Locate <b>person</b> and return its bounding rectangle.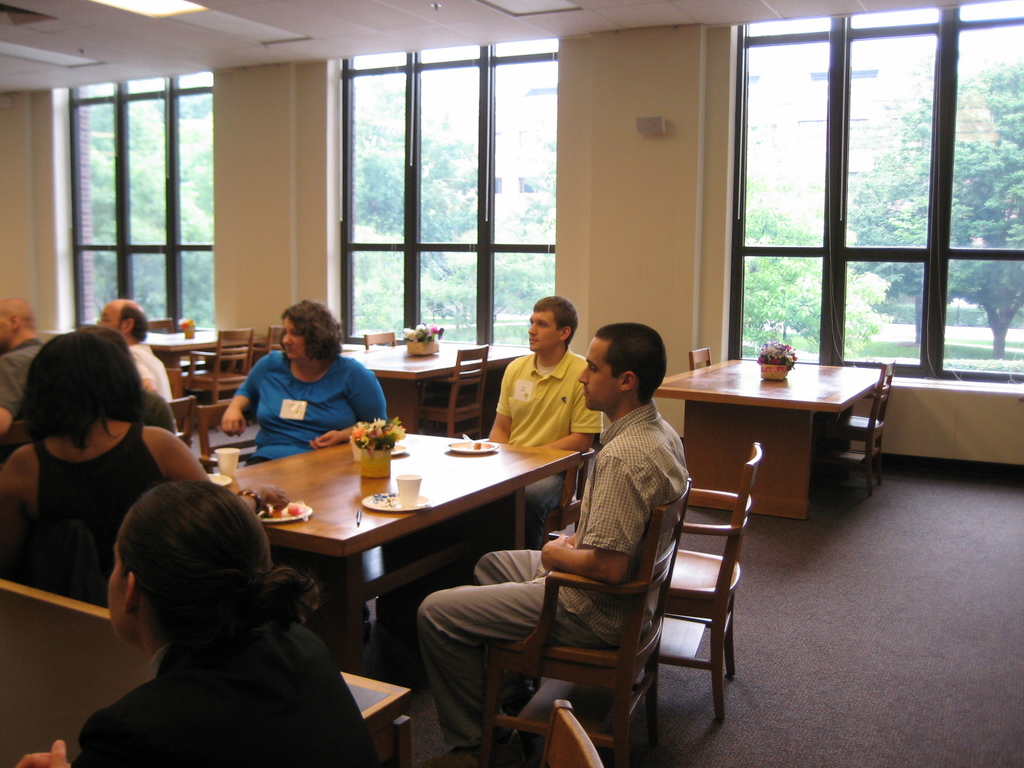
(left=211, top=293, right=372, bottom=472).
